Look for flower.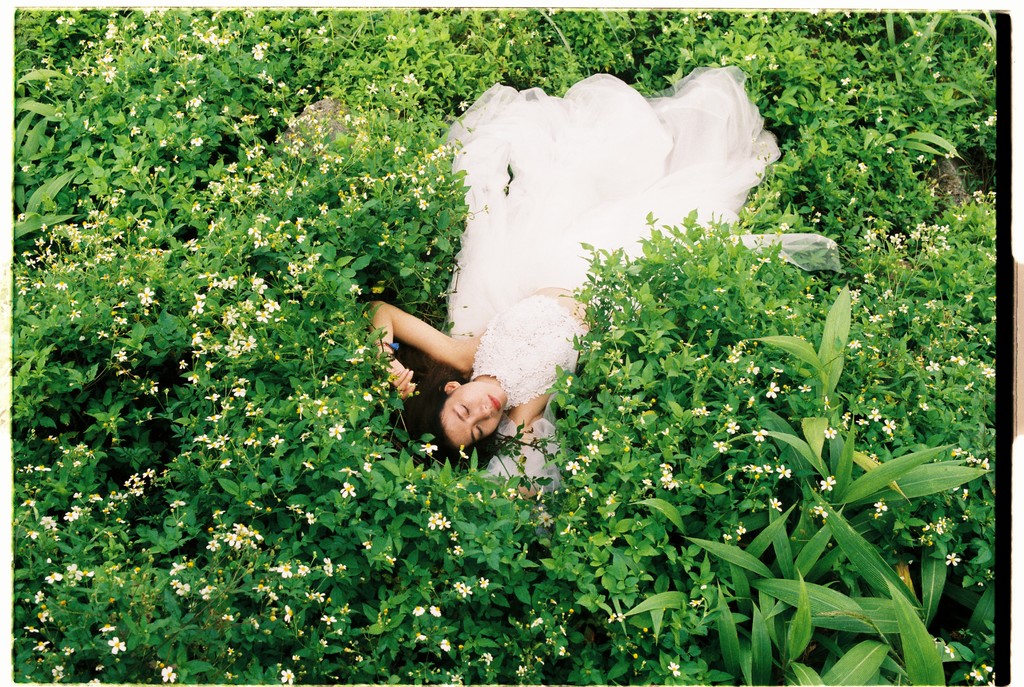
Found: (x1=592, y1=430, x2=601, y2=440).
